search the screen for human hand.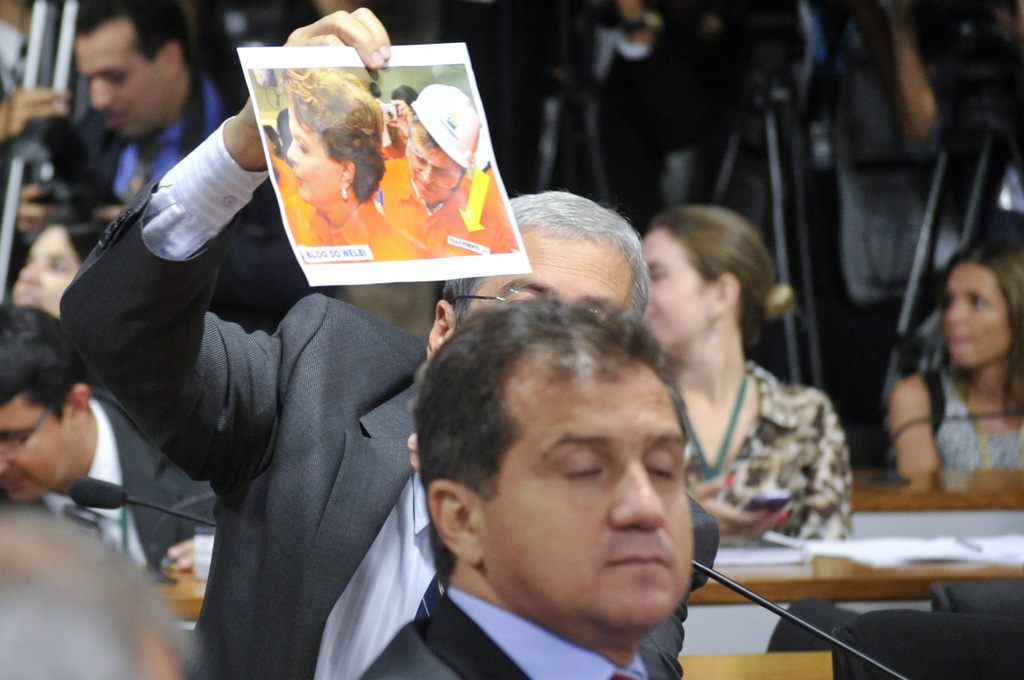
Found at region(166, 537, 196, 568).
